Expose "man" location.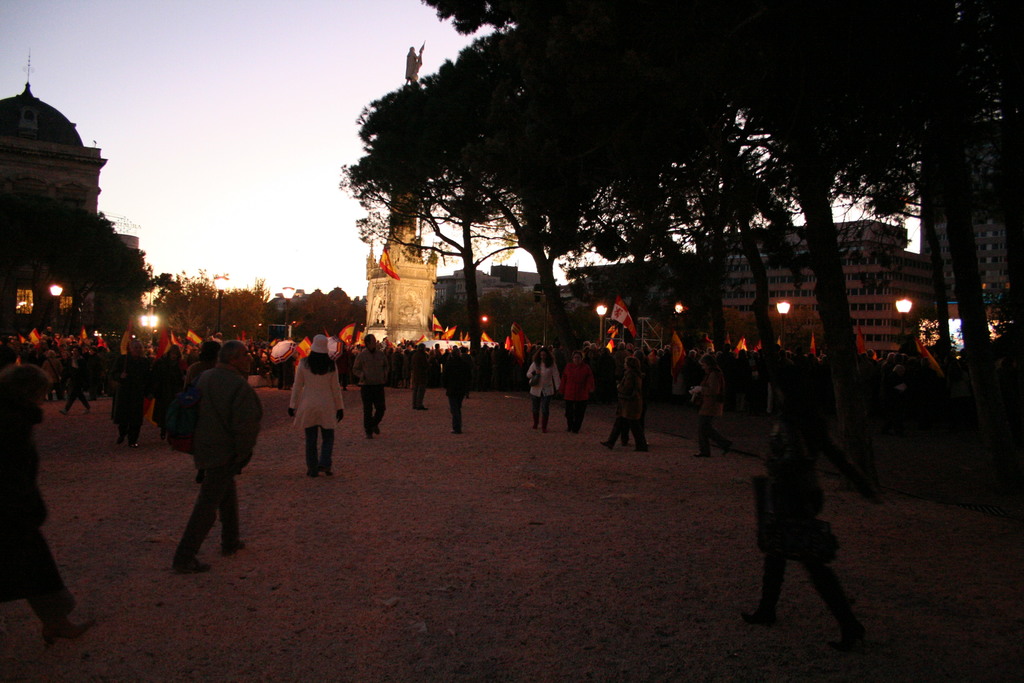
Exposed at box=[355, 333, 390, 435].
